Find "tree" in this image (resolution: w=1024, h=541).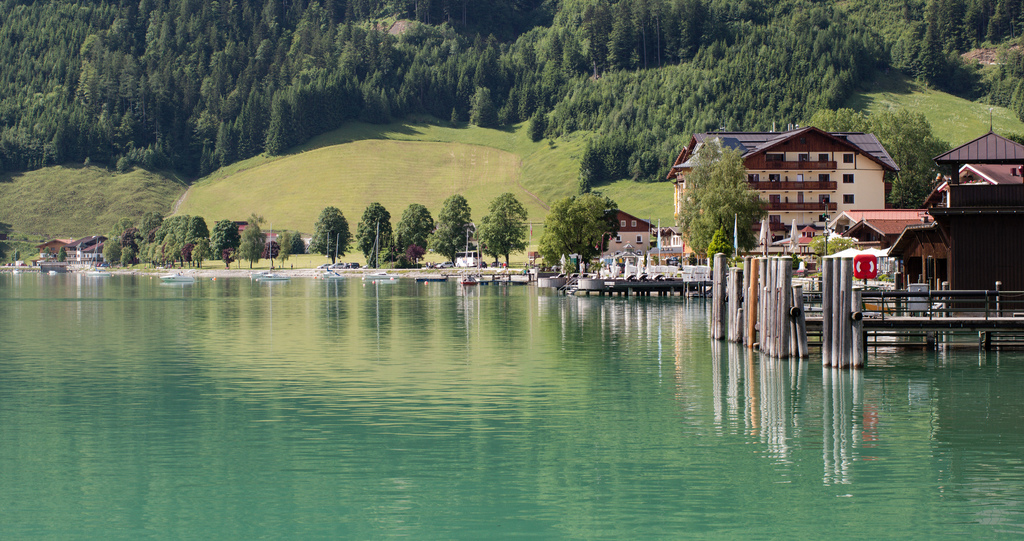
bbox=(358, 200, 389, 268).
